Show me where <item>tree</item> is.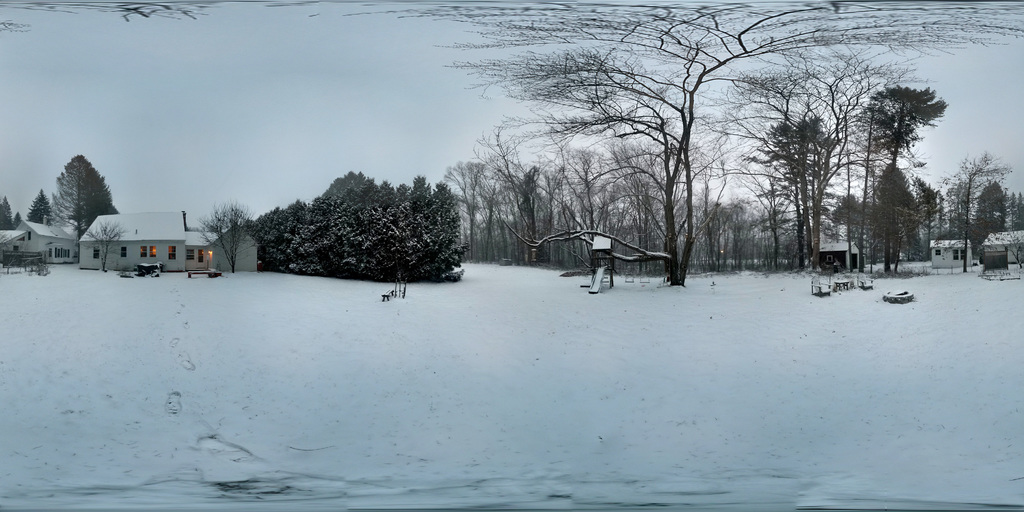
<item>tree</item> is at crop(27, 191, 48, 223).
